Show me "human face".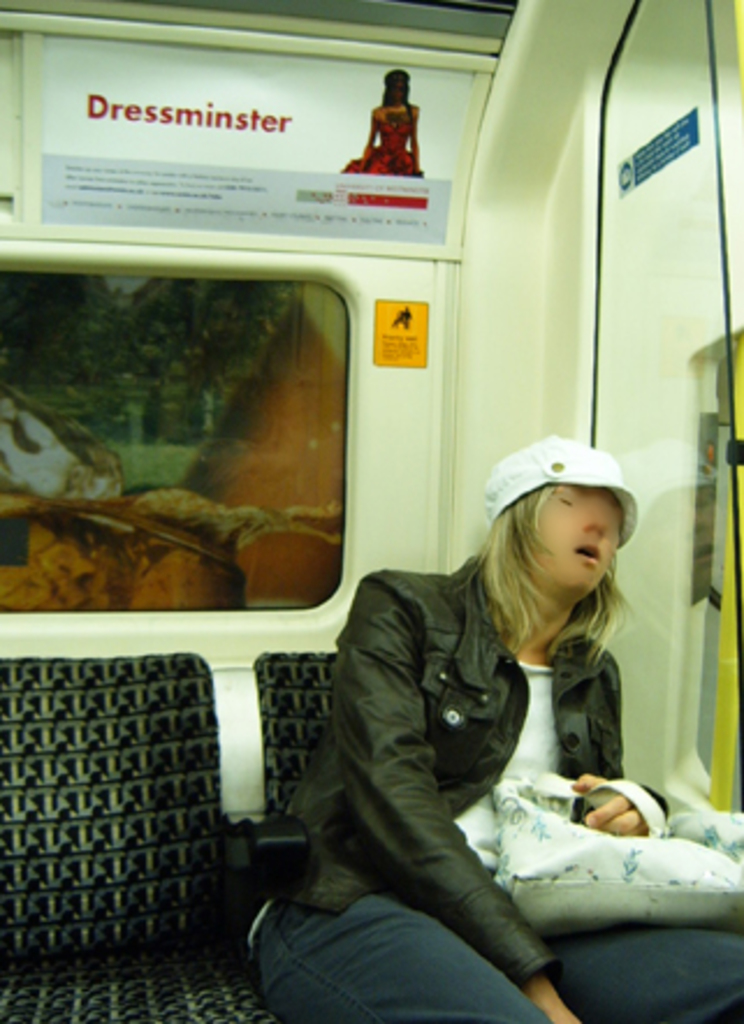
"human face" is here: locate(517, 480, 623, 607).
